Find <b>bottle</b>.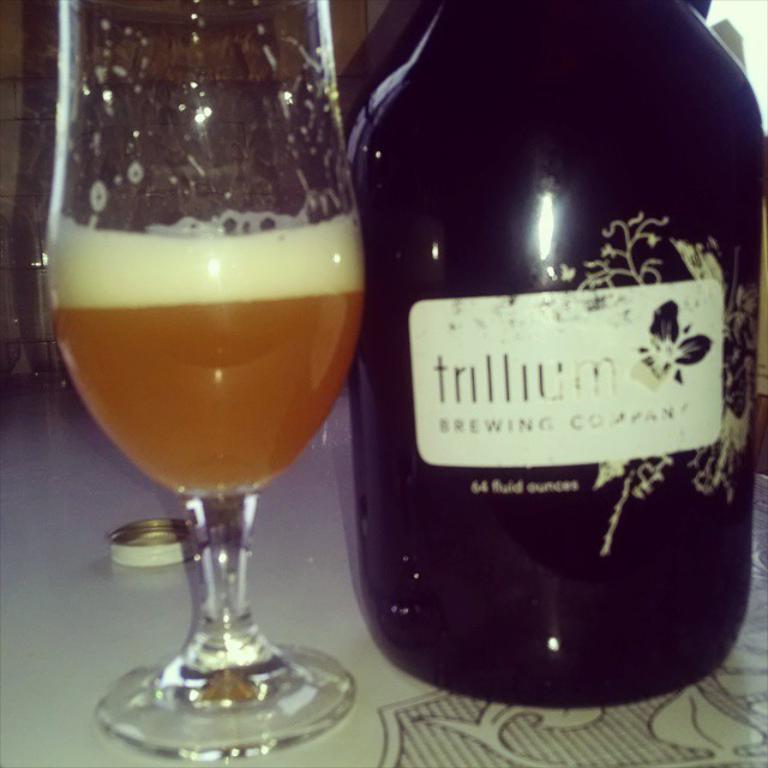
crop(319, 54, 755, 688).
